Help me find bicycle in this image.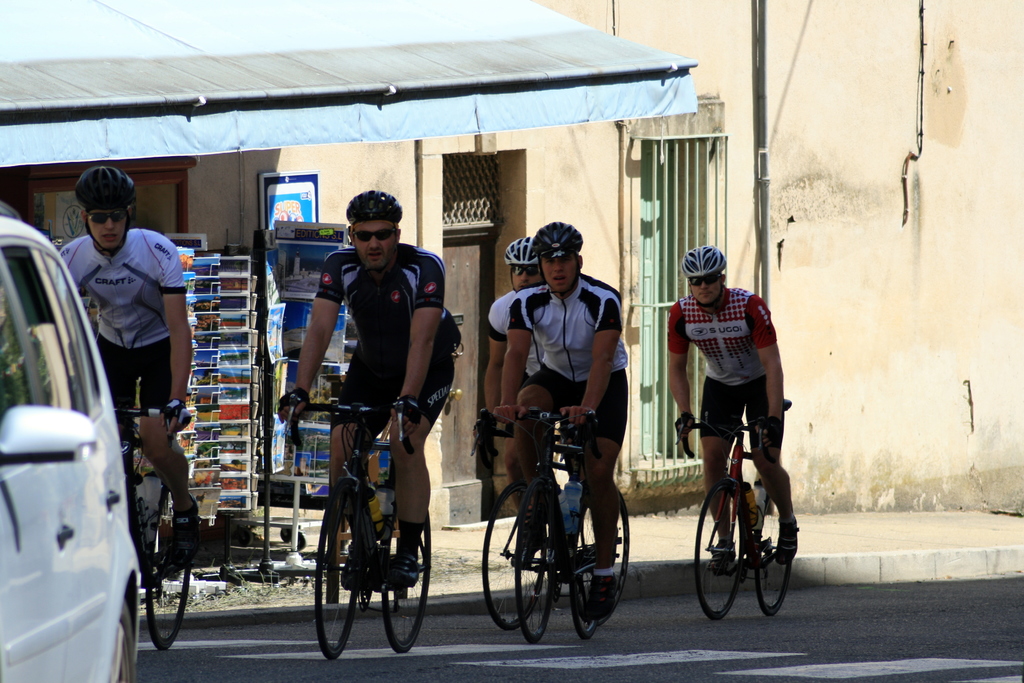
Found it: [left=301, top=402, right=437, bottom=658].
